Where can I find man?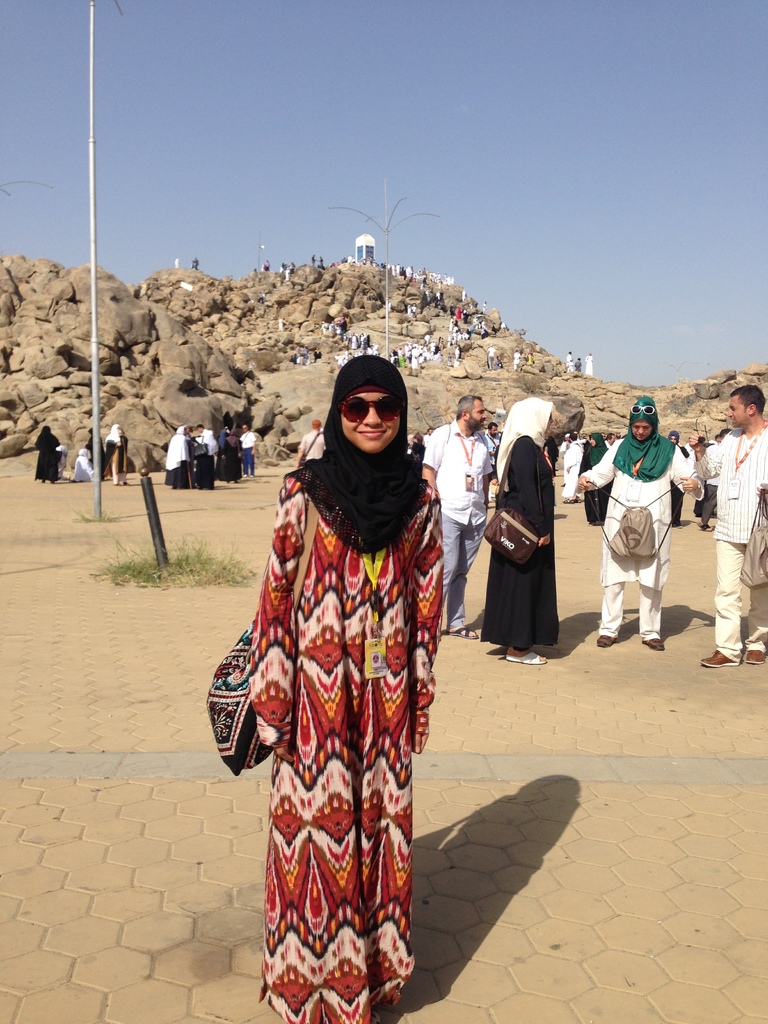
You can find it at Rect(586, 353, 593, 379).
